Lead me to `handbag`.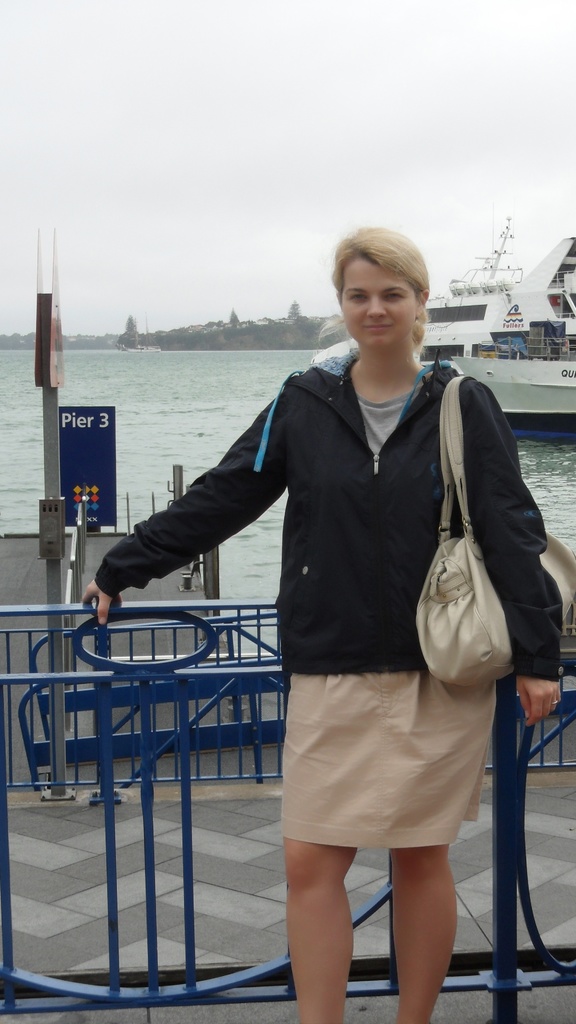
Lead to locate(419, 370, 575, 691).
